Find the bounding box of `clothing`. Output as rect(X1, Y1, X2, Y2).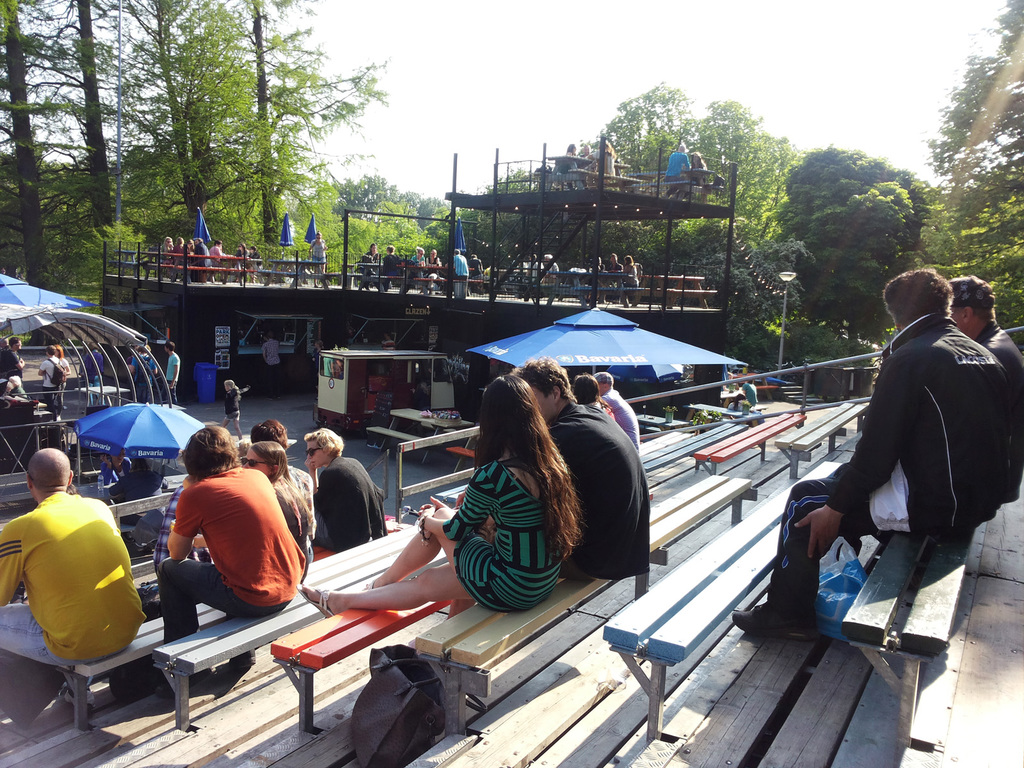
rect(607, 262, 619, 291).
